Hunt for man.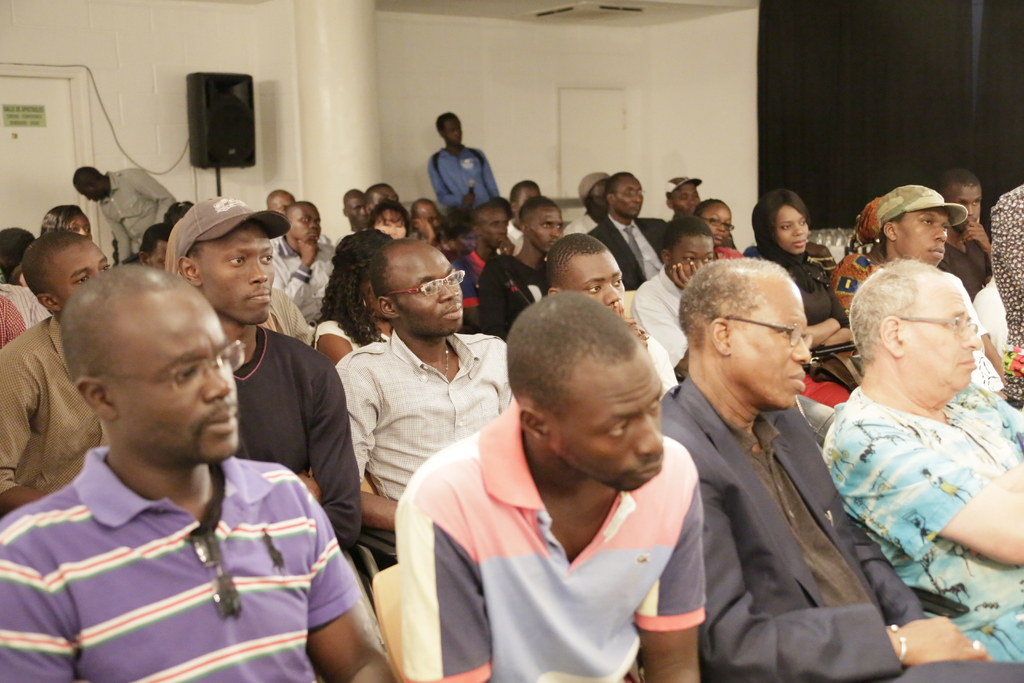
Hunted down at bbox=[822, 258, 1023, 679].
